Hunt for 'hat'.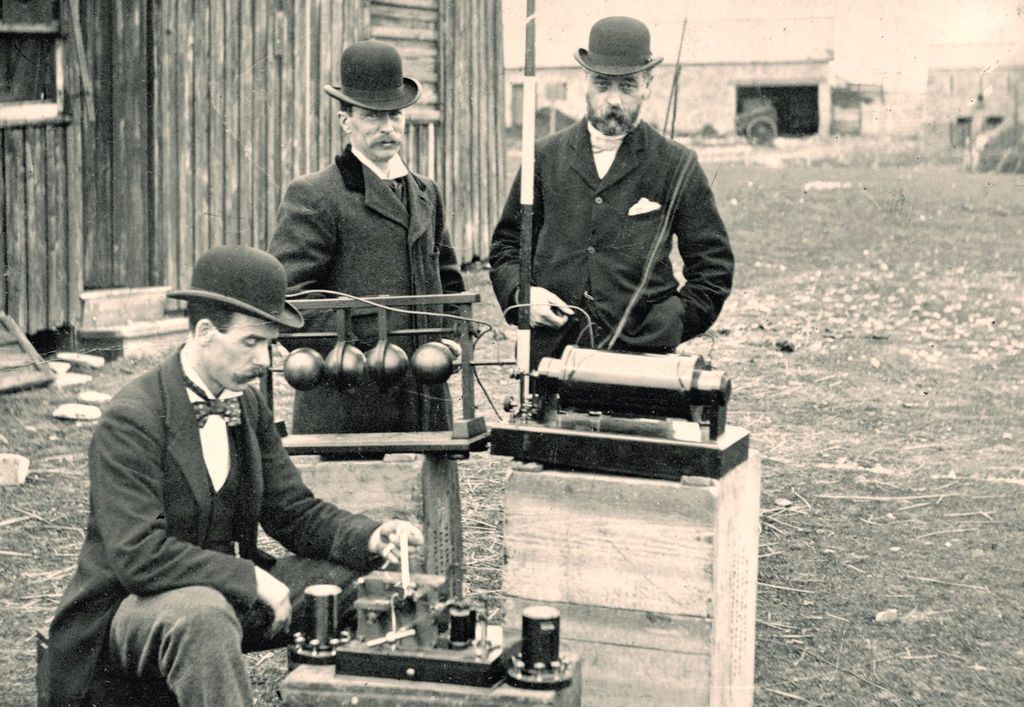
Hunted down at [x1=324, y1=38, x2=425, y2=113].
